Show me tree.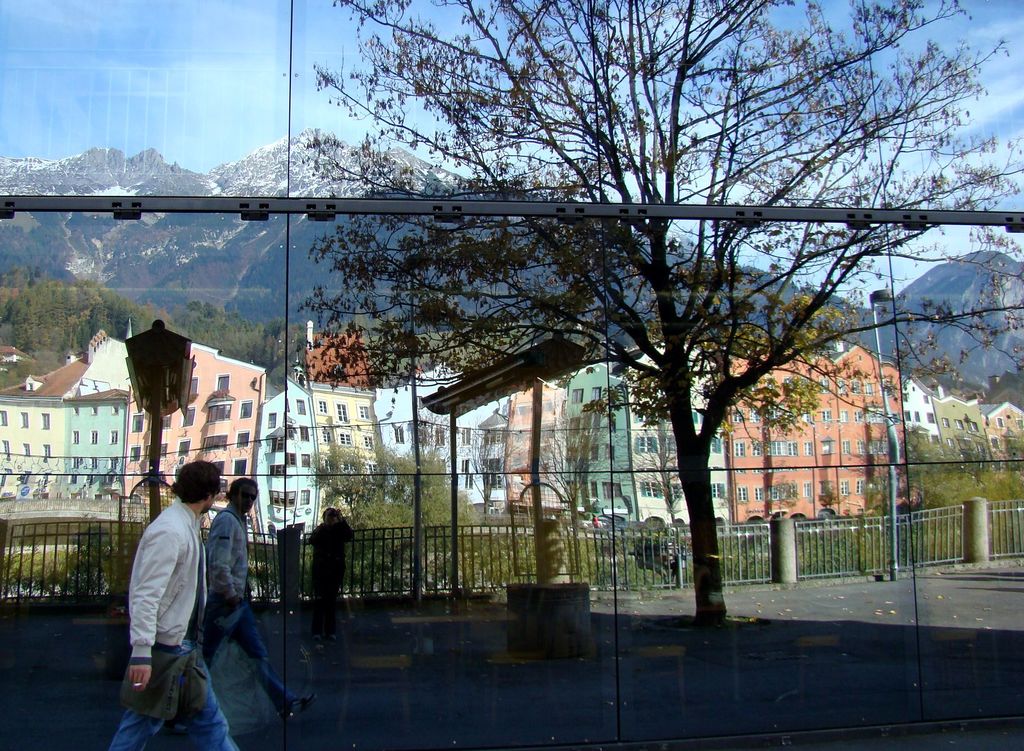
tree is here: 294/0/1023/617.
